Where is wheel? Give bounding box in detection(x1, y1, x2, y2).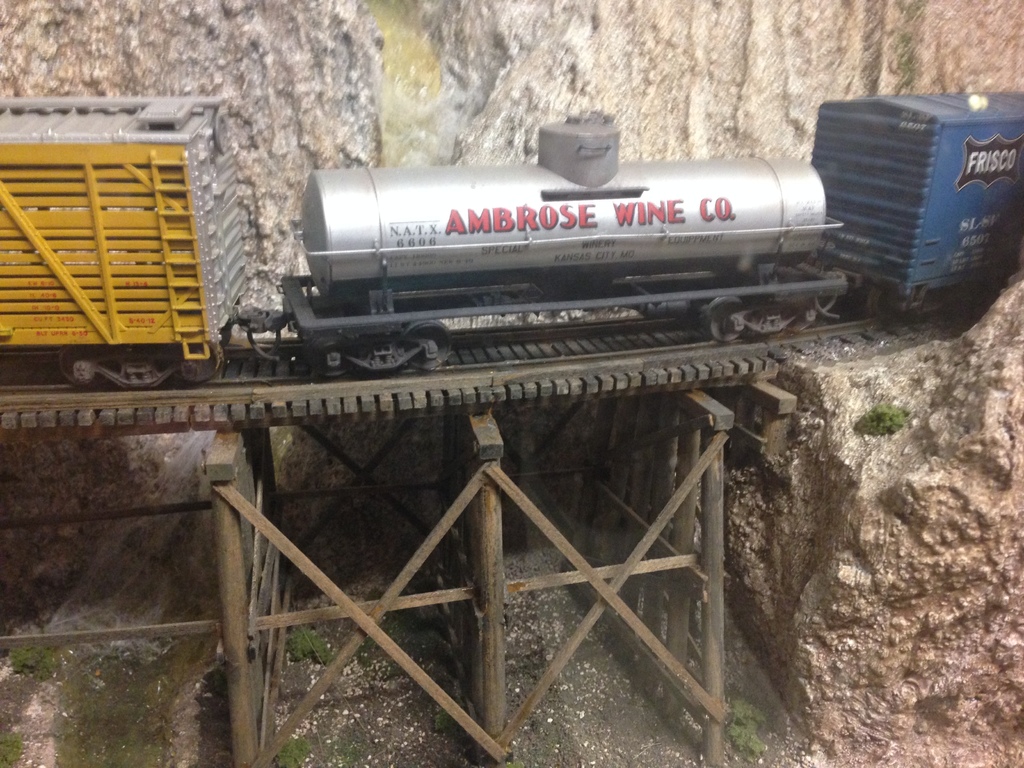
detection(179, 341, 223, 385).
